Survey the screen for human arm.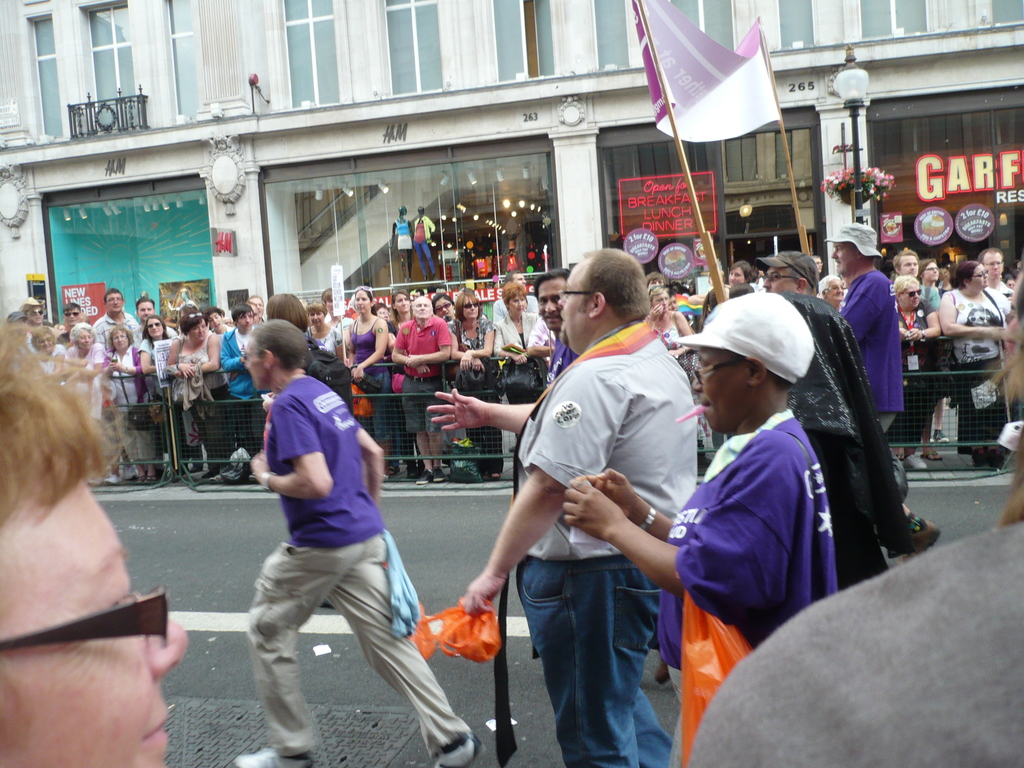
Survey found: select_region(355, 316, 387, 382).
